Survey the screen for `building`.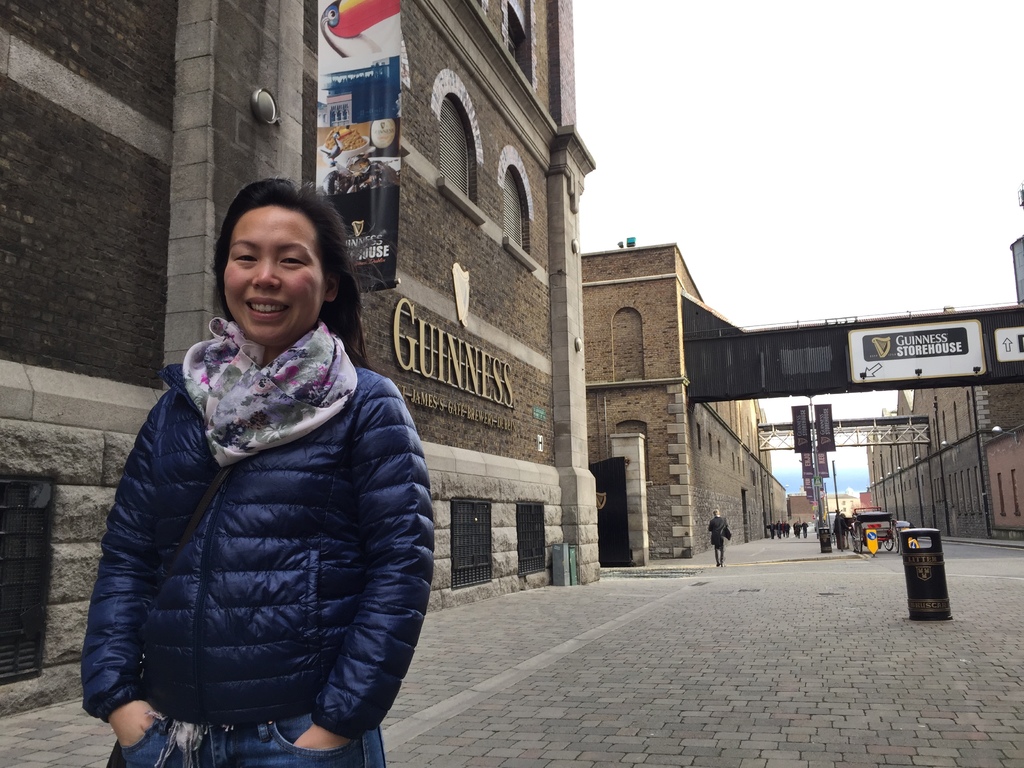
Survey found: x1=866, y1=372, x2=990, y2=539.
